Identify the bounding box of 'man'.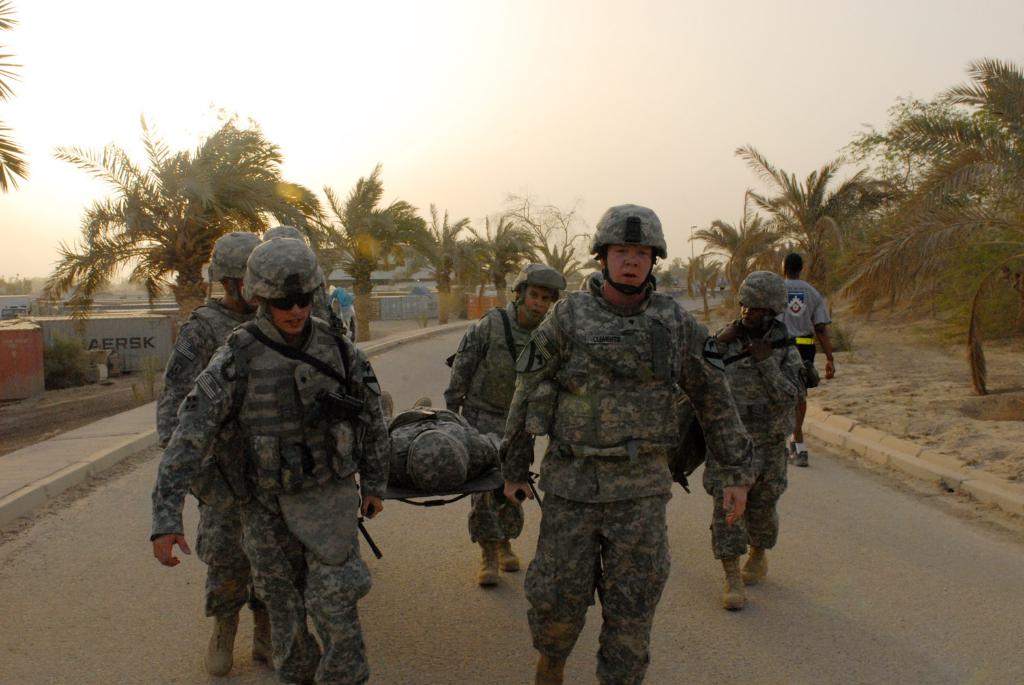
bbox=[501, 203, 756, 684].
